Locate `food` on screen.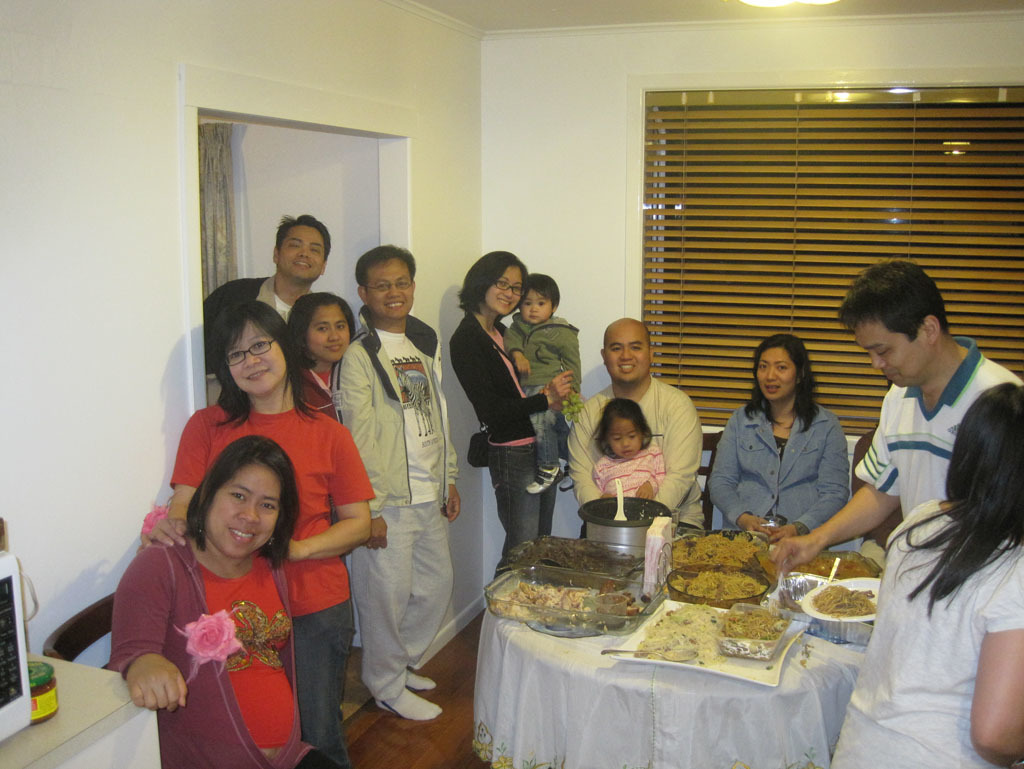
On screen at rect(667, 568, 765, 606).
